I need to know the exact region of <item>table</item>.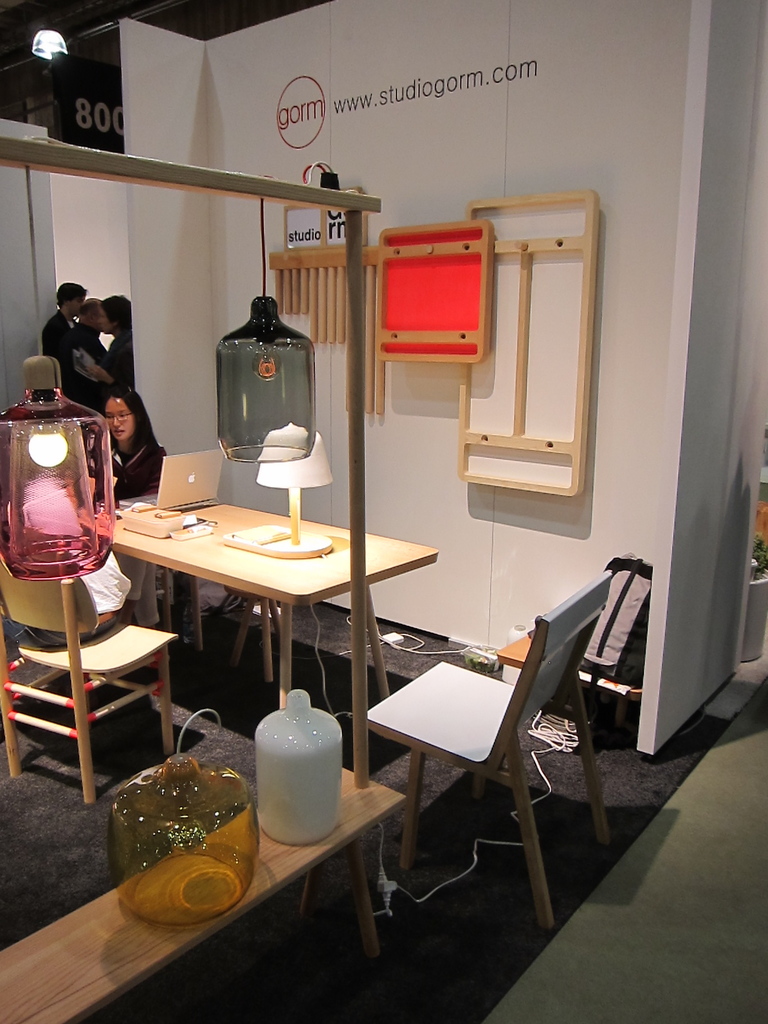
Region: 99 499 436 723.
